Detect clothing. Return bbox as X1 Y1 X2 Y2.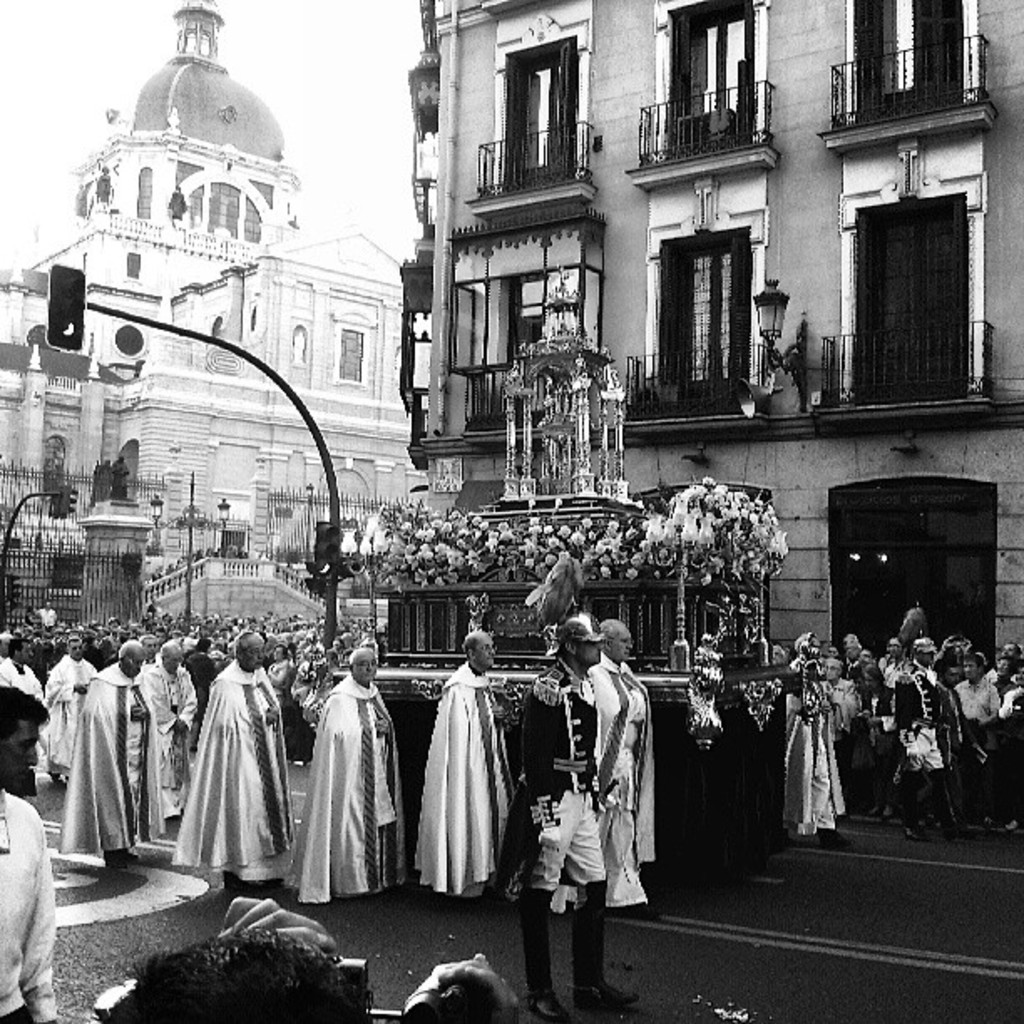
413 668 519 895.
